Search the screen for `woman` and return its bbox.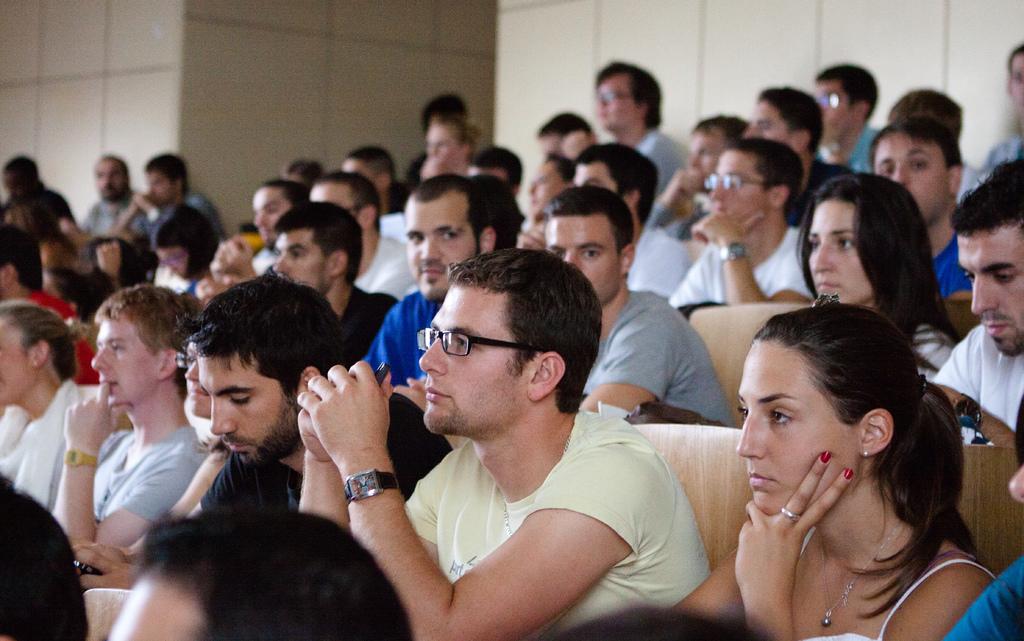
Found: select_region(70, 318, 245, 588).
